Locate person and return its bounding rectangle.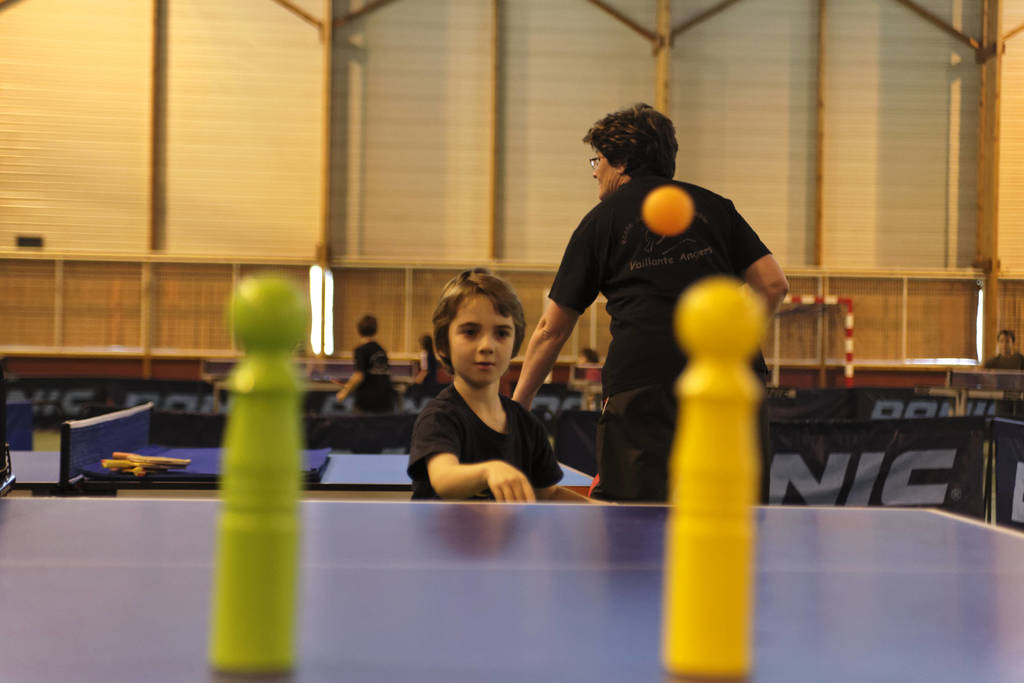
pyautogui.locateOnScreen(407, 266, 611, 505).
